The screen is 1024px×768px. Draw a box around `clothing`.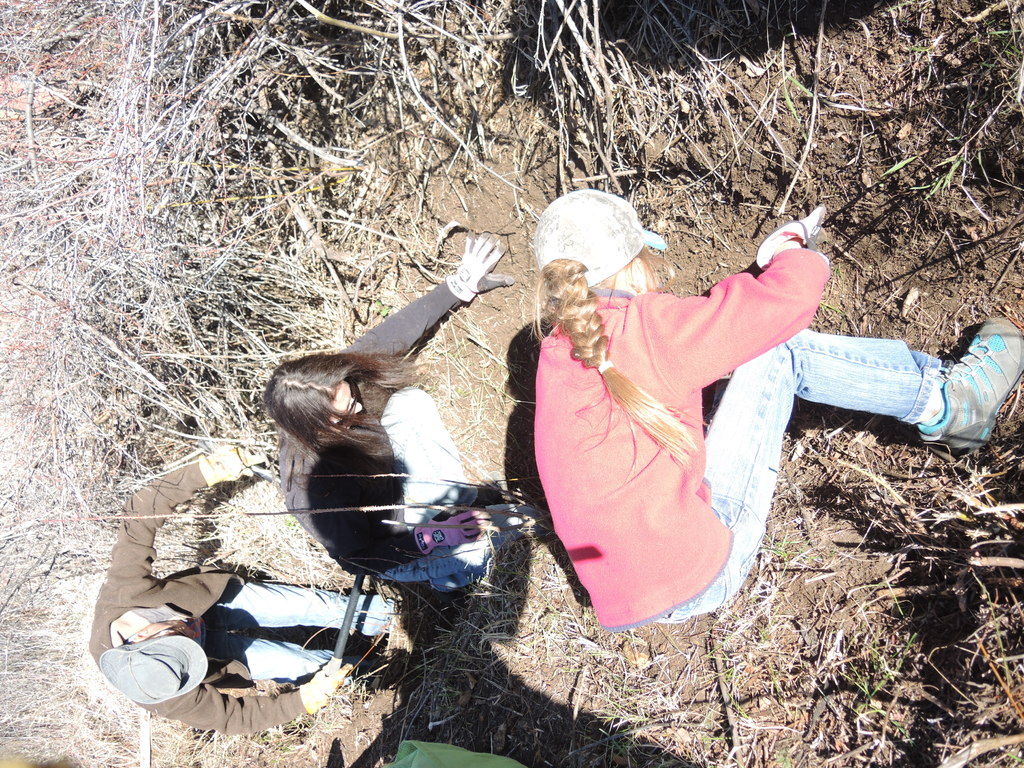
pyautogui.locateOnScreen(534, 246, 831, 625).
